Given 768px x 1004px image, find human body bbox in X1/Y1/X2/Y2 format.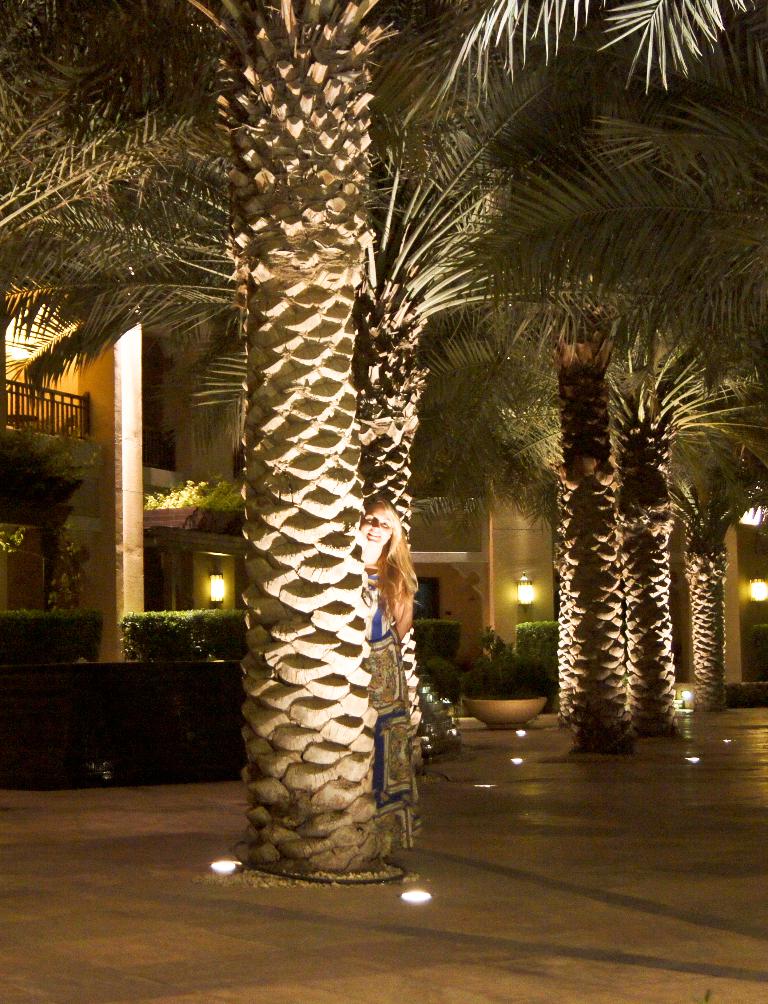
356/493/418/644.
